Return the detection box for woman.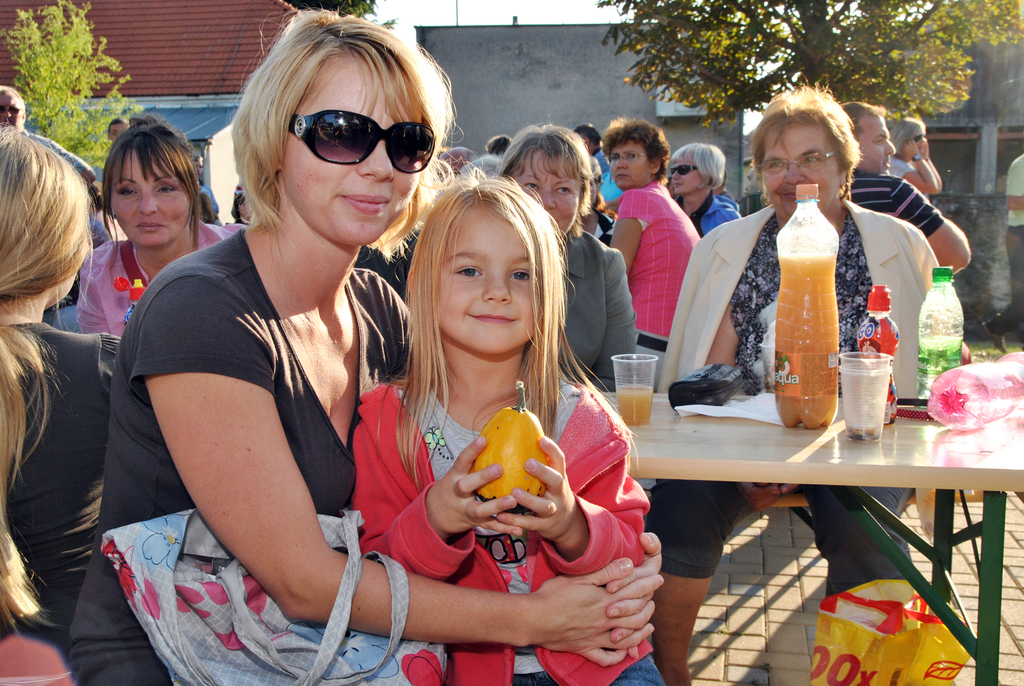
606/115/710/377.
